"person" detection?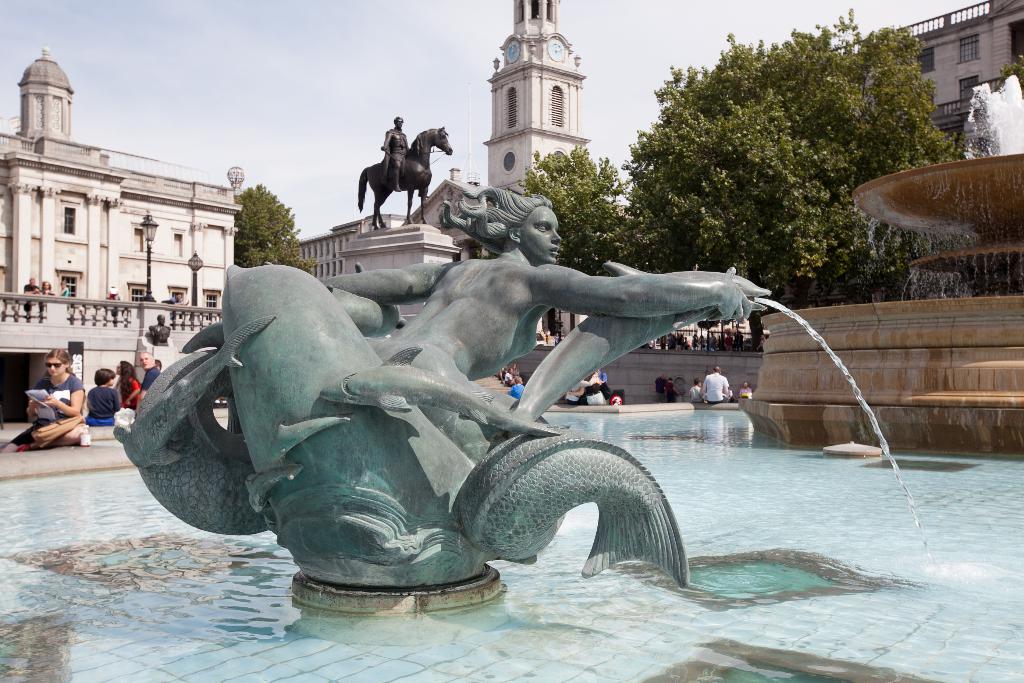
l=312, t=190, r=749, b=420
